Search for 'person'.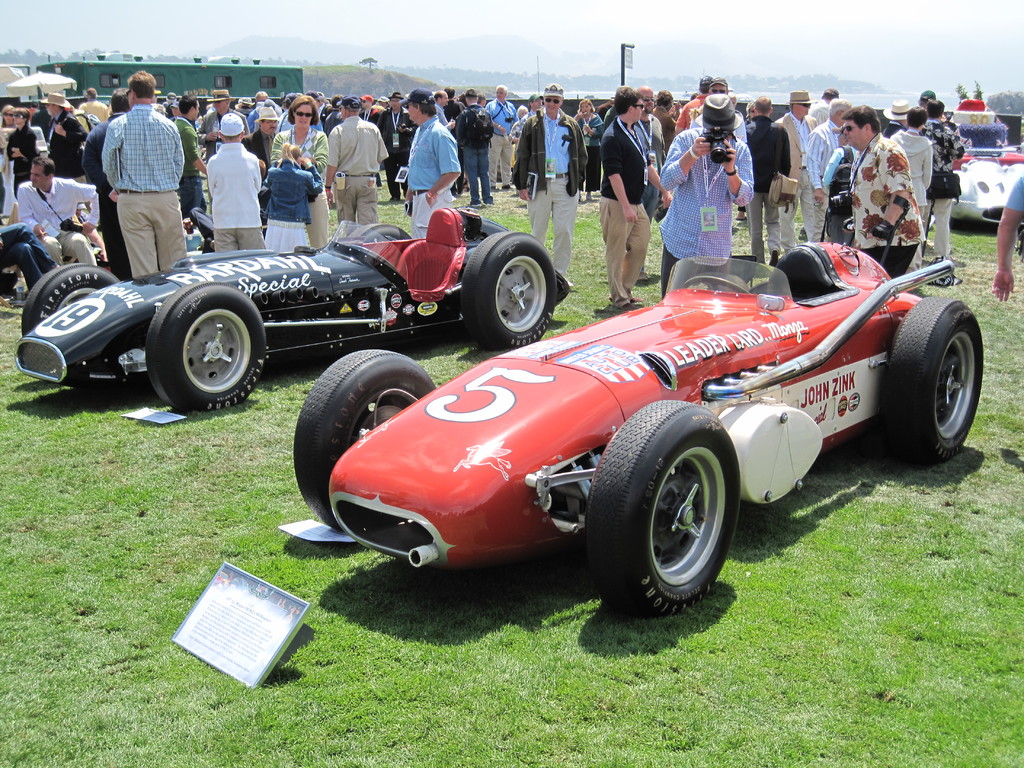
Found at region(200, 91, 252, 150).
